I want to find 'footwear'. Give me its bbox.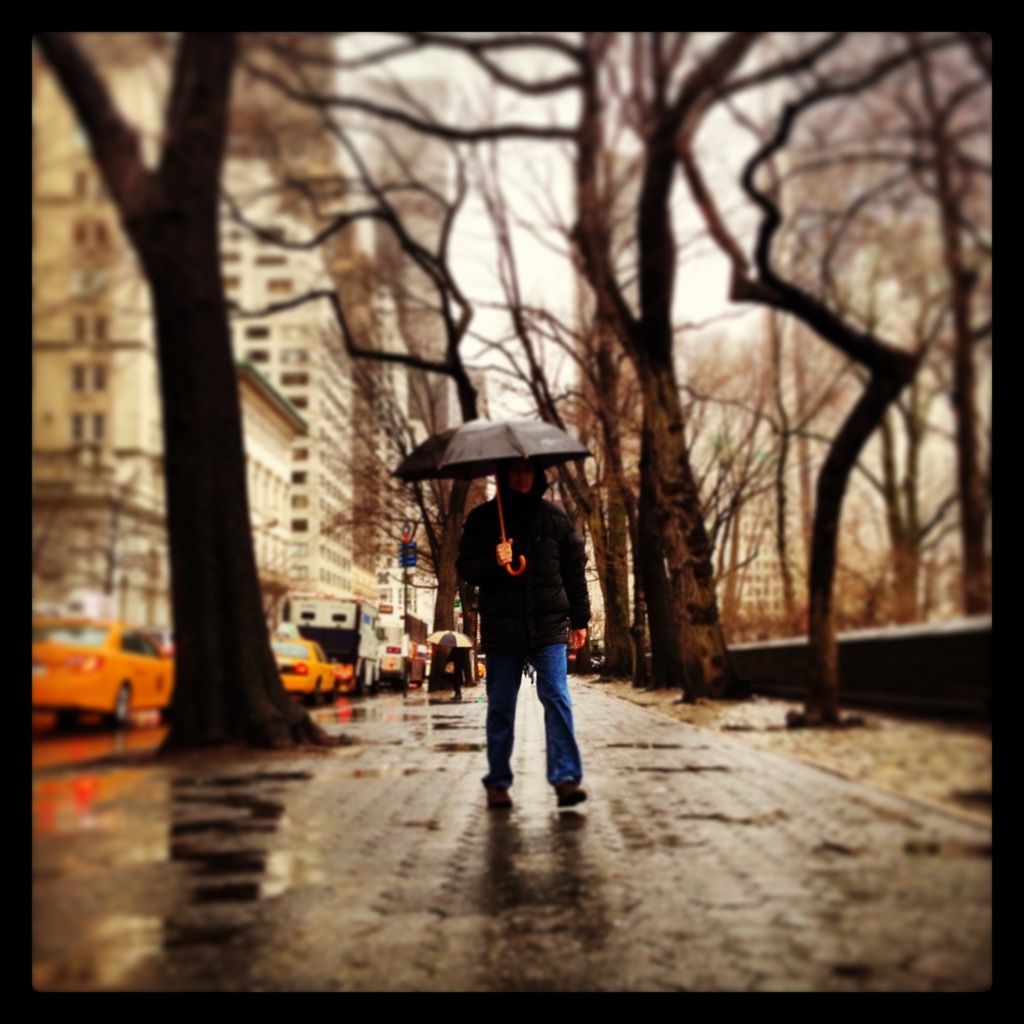
left=551, top=785, right=596, bottom=815.
